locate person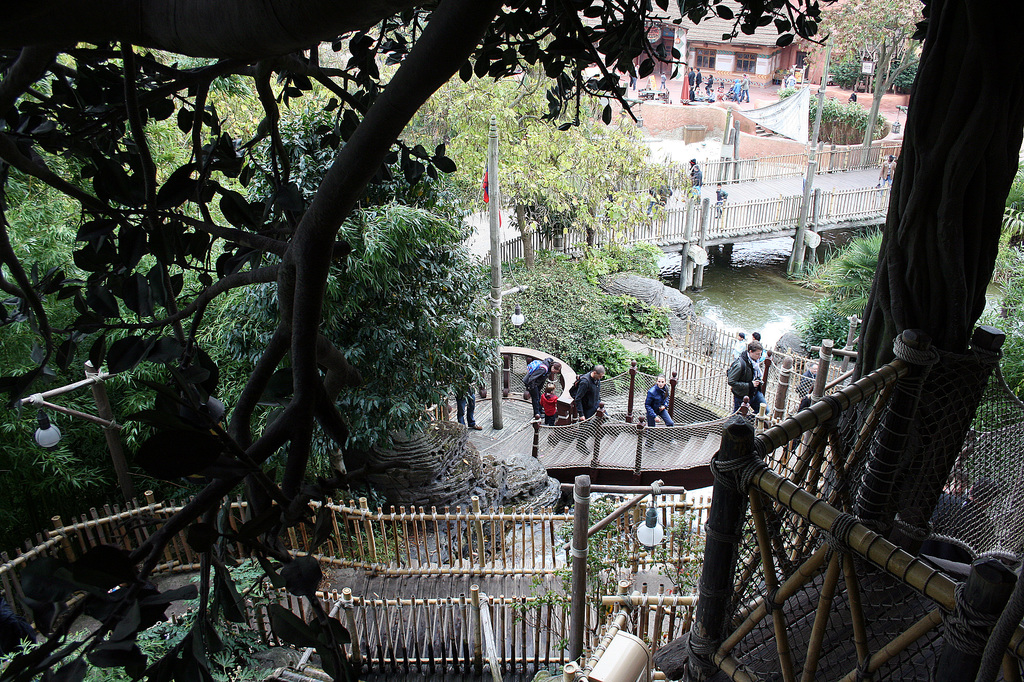
729, 335, 785, 430
